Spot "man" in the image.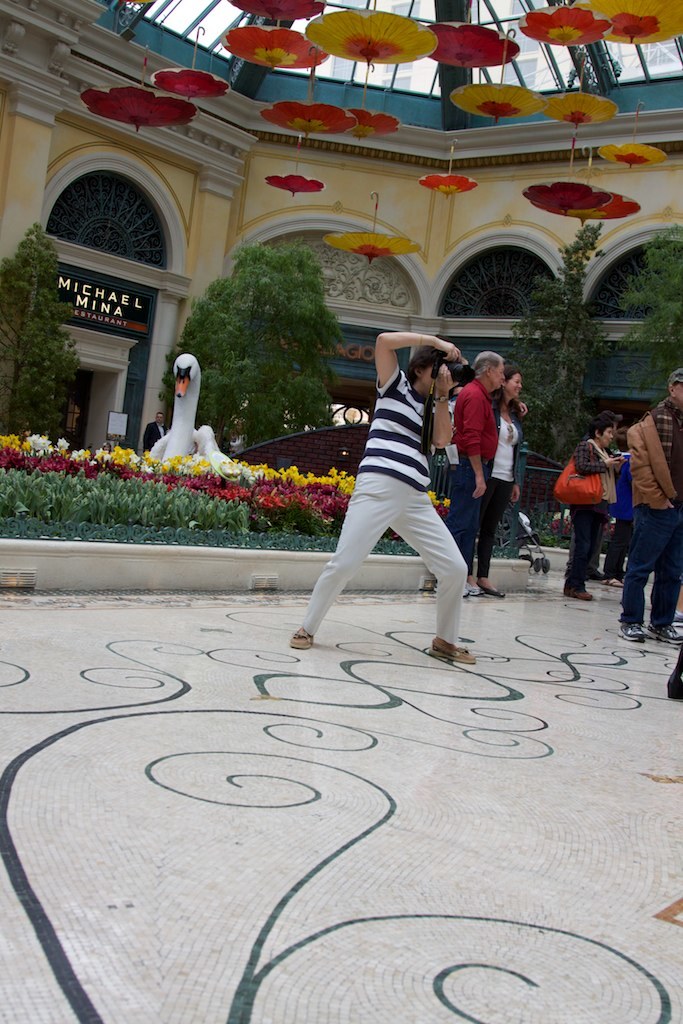
"man" found at pyautogui.locateOnScreen(265, 320, 493, 650).
